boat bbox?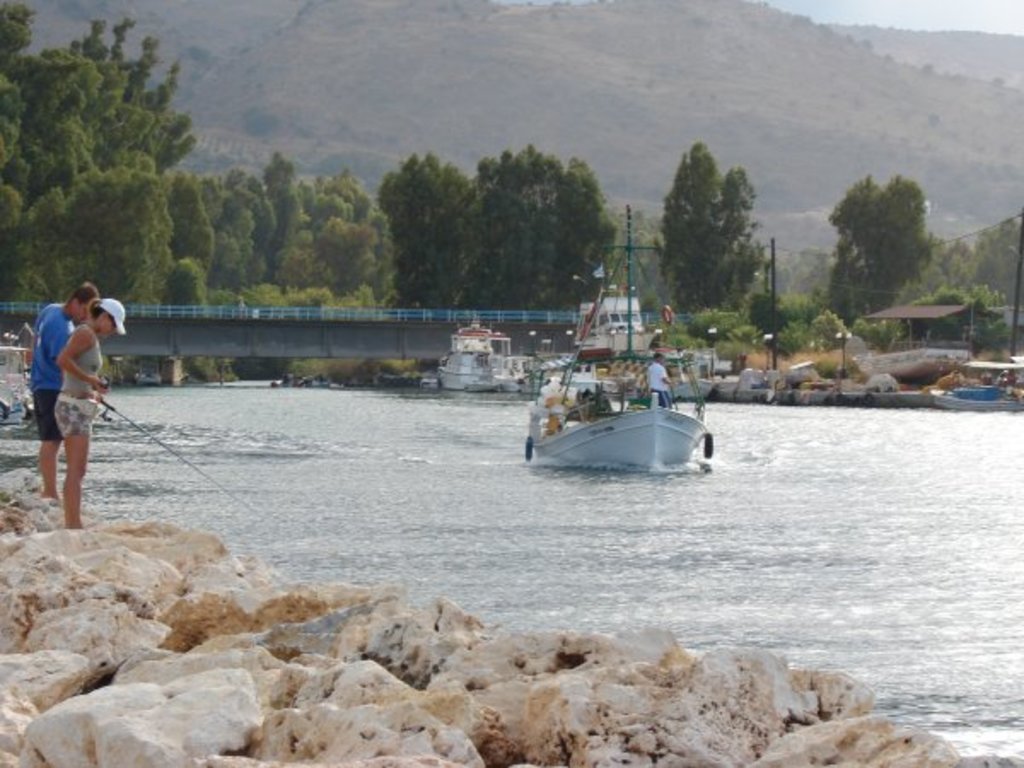
(x1=512, y1=282, x2=727, y2=493)
